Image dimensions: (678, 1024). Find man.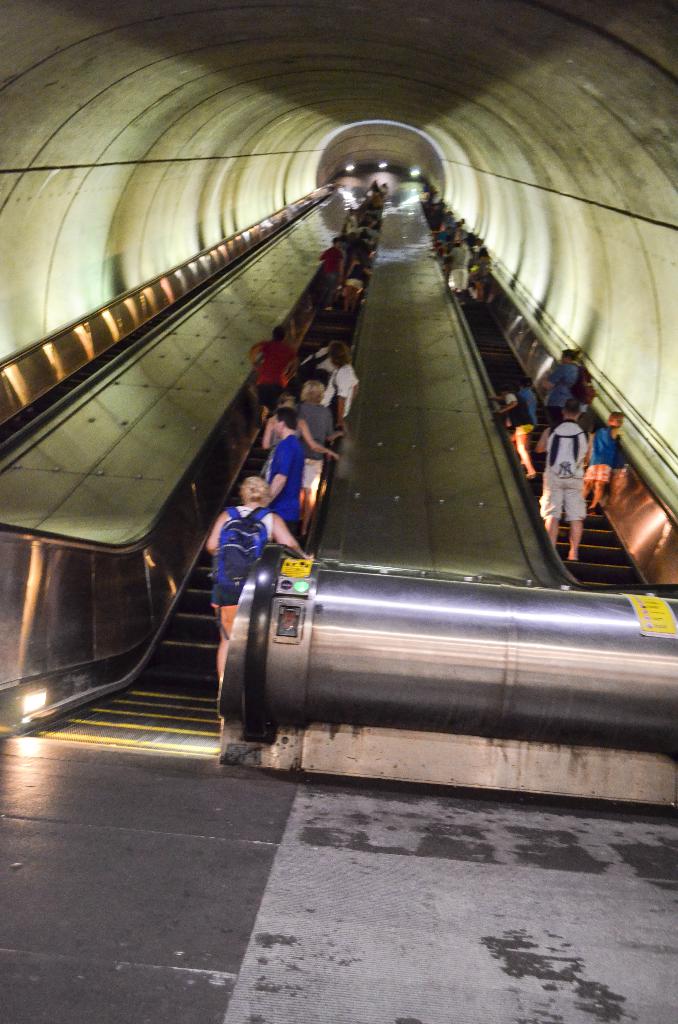
[540, 398, 591, 563].
